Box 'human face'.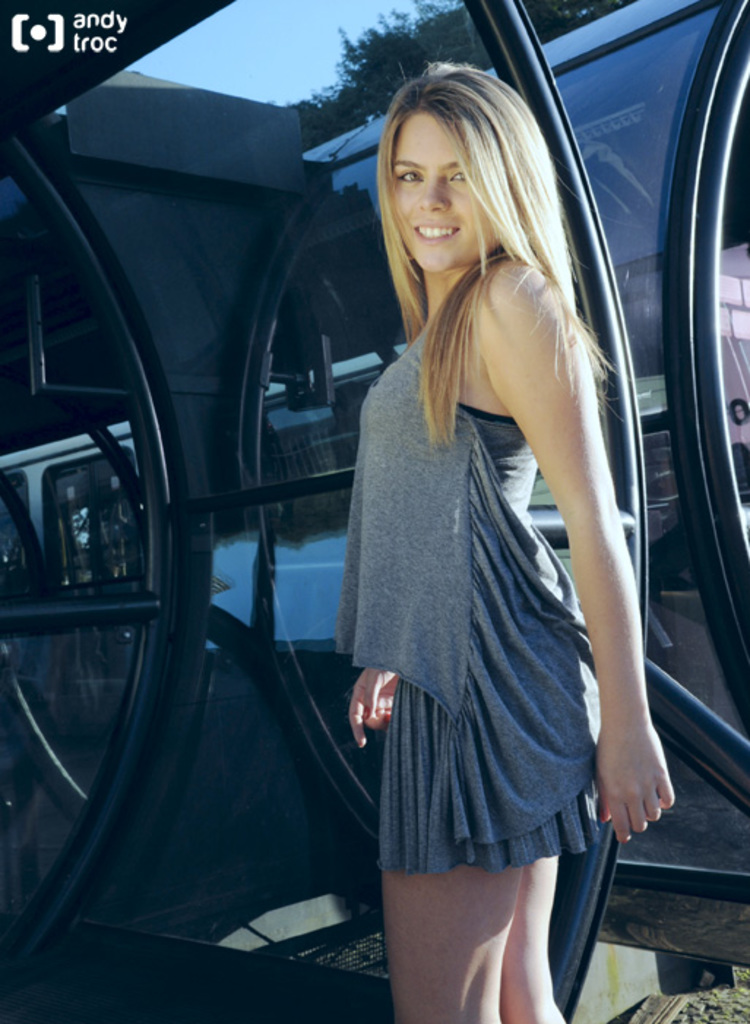
395, 102, 506, 266.
